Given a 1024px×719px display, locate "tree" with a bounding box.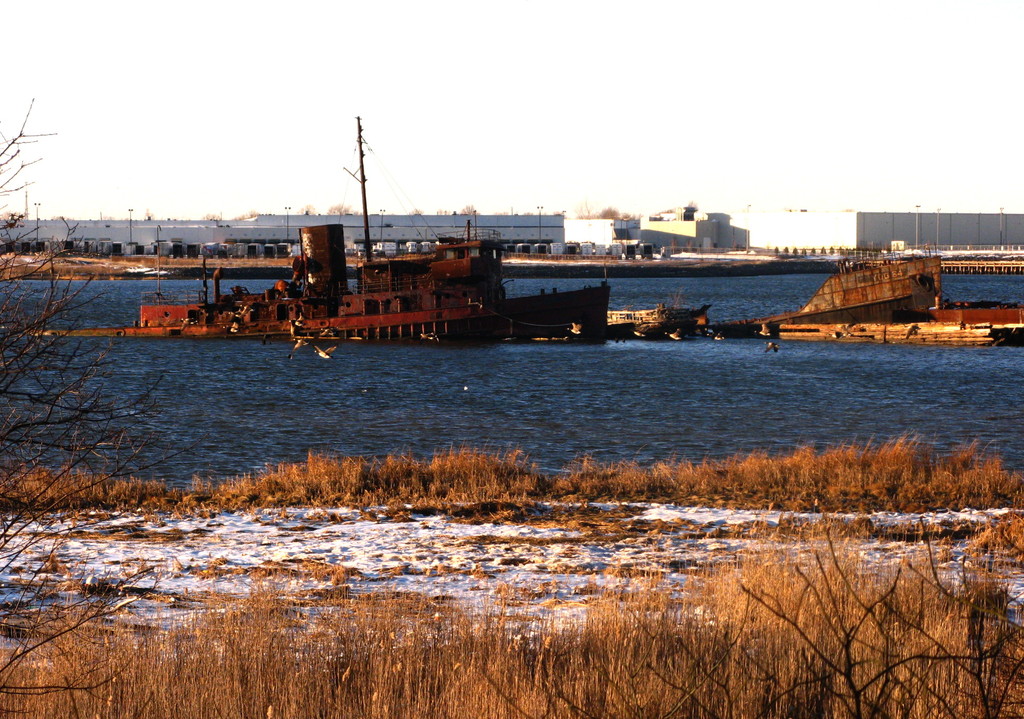
Located: {"left": 600, "top": 207, "right": 618, "bottom": 222}.
